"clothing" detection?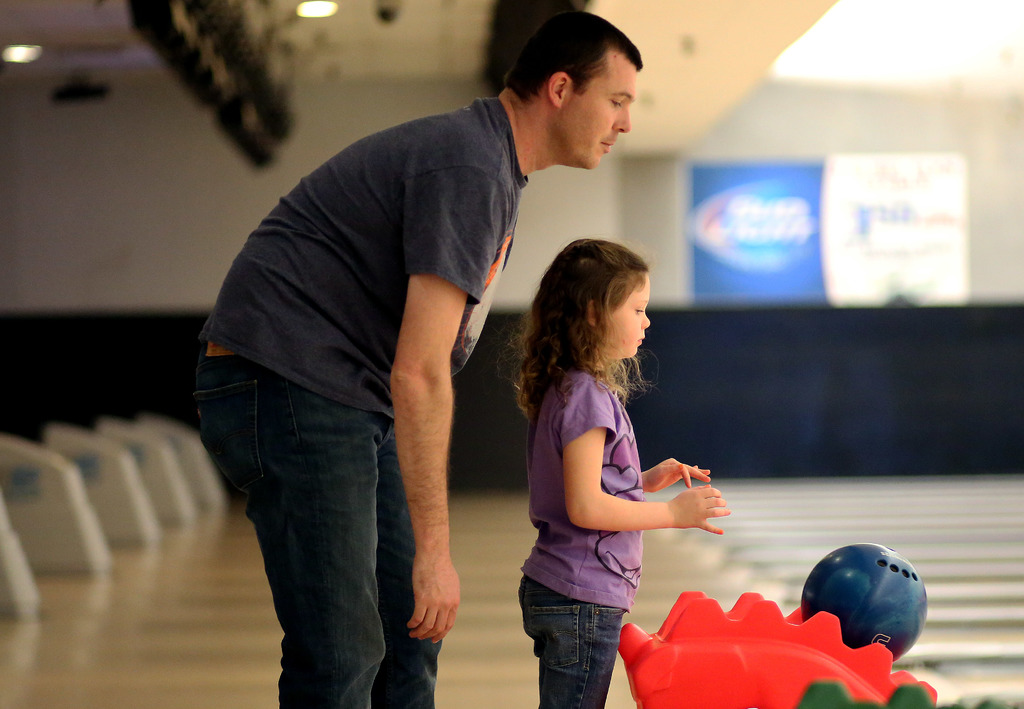
<box>518,371,644,708</box>
